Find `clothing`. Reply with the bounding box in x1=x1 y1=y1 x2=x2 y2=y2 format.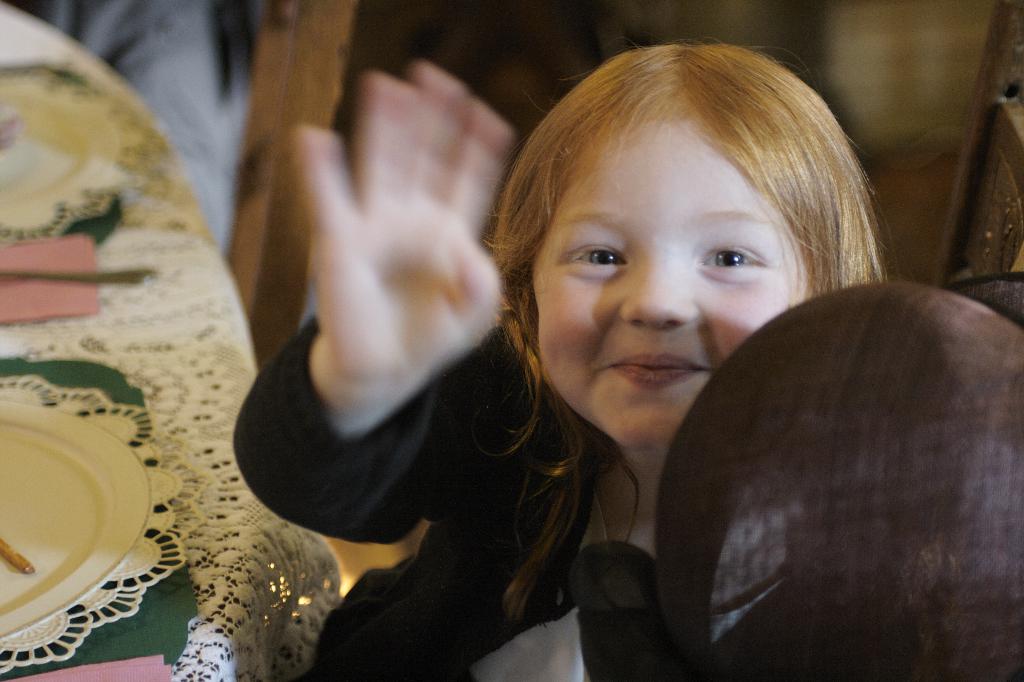
x1=228 y1=318 x2=655 y2=681.
